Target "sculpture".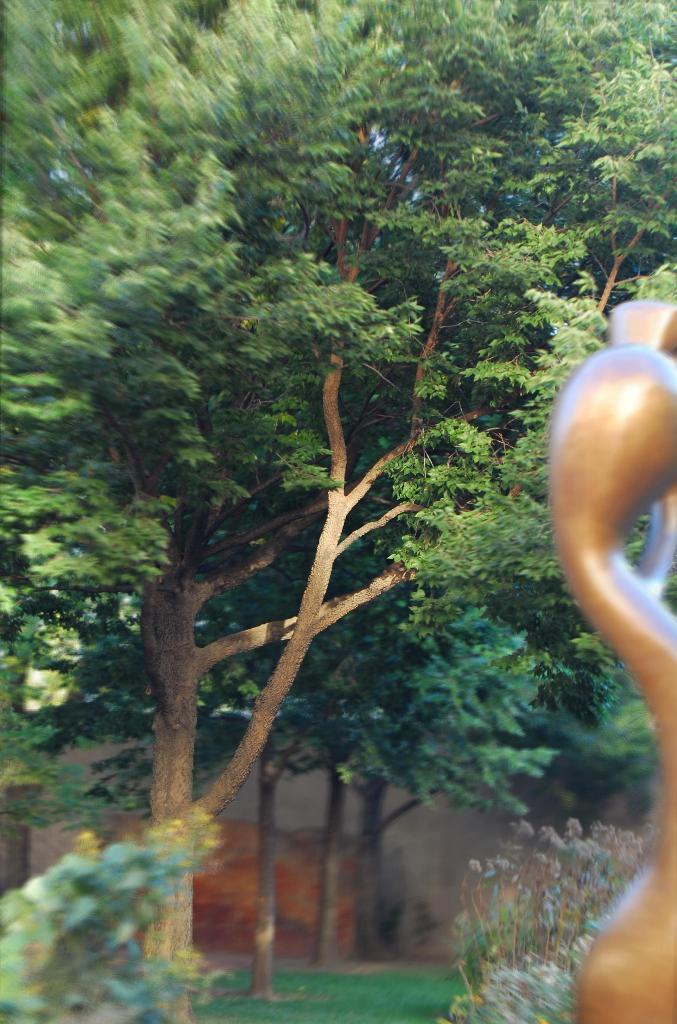
Target region: <bbox>541, 295, 676, 1023</bbox>.
